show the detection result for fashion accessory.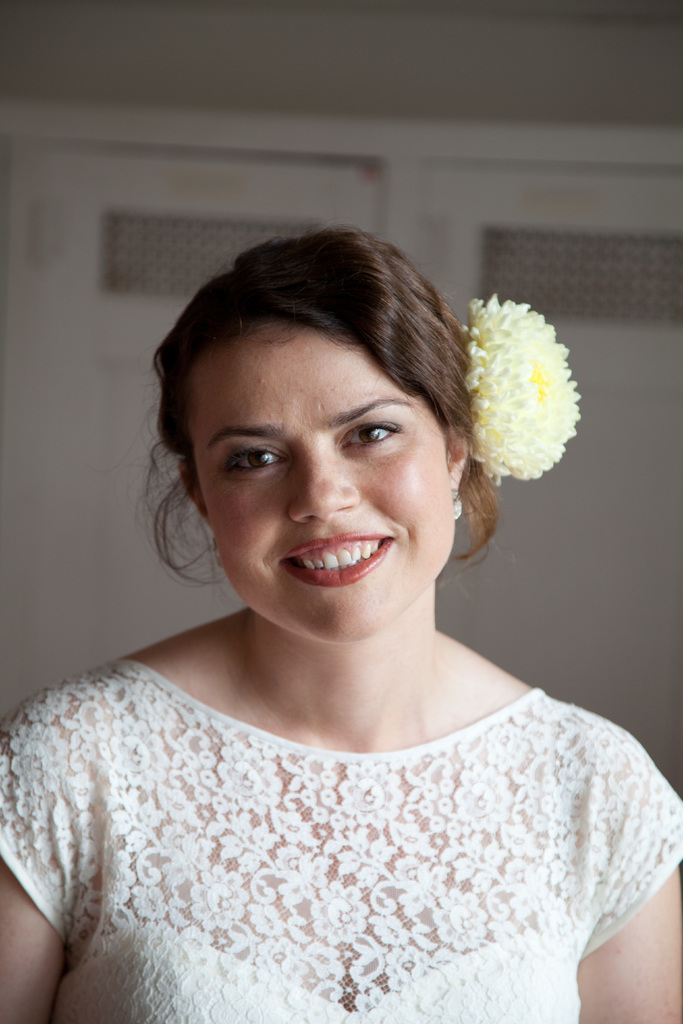
rect(211, 537, 225, 575).
